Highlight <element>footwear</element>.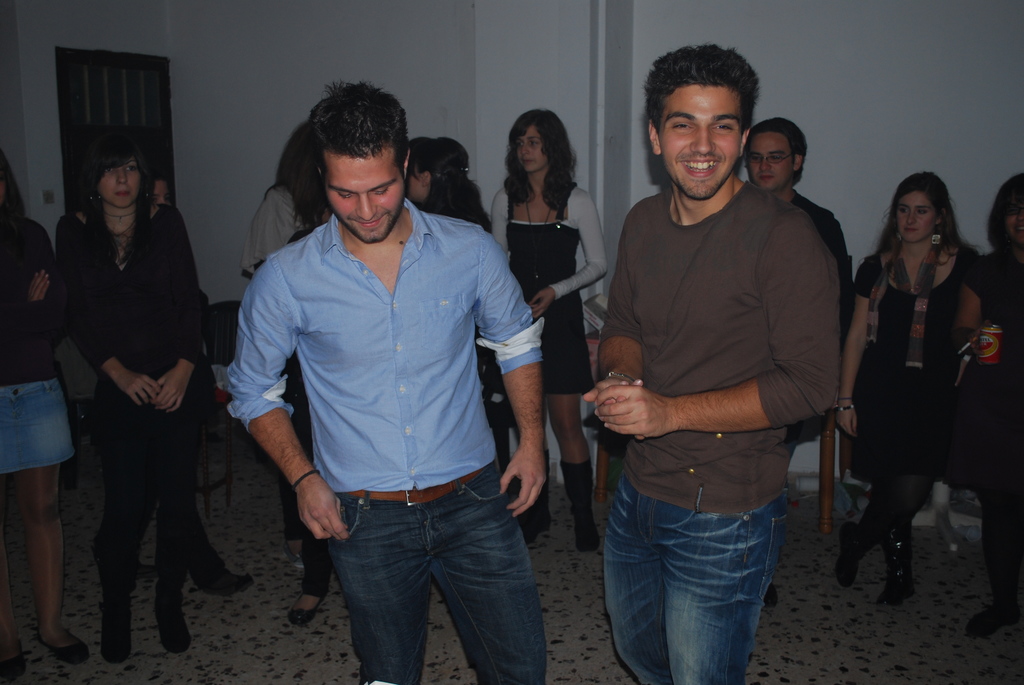
Highlighted region: (left=152, top=607, right=196, bottom=654).
